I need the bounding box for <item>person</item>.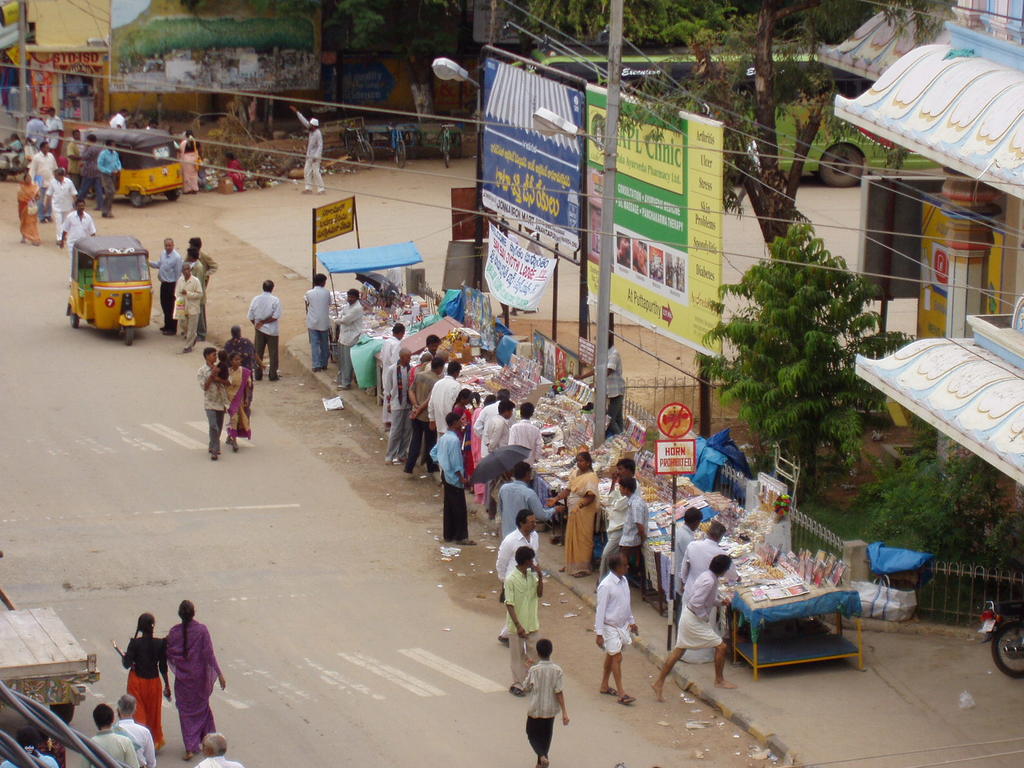
Here it is: x1=482 y1=400 x2=510 y2=509.
